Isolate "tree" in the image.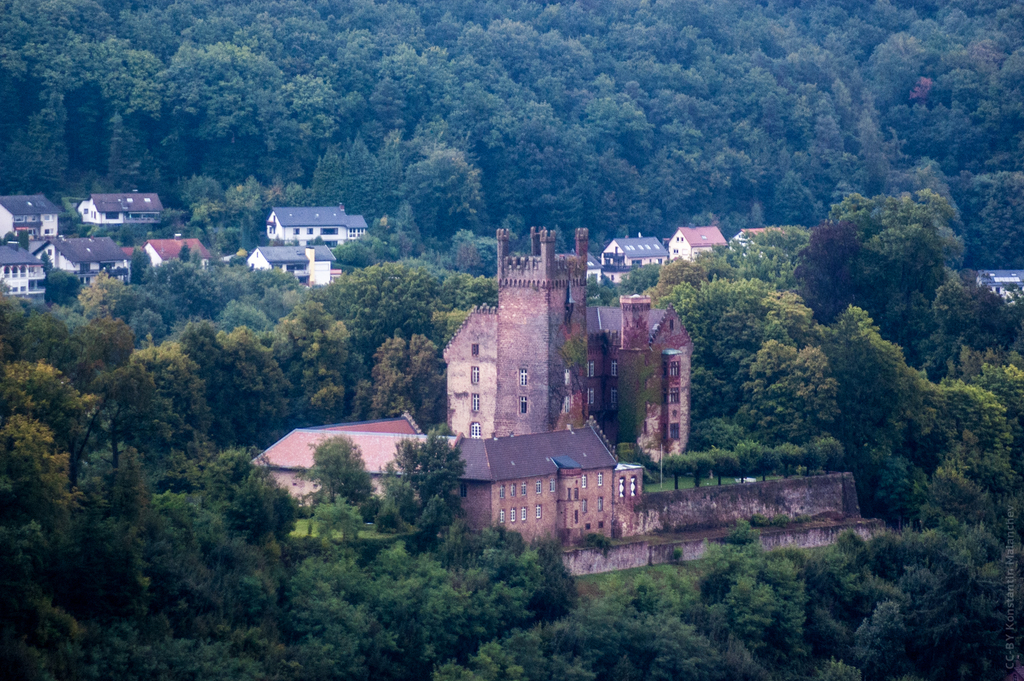
Isolated region: (left=173, top=316, right=241, bottom=440).
